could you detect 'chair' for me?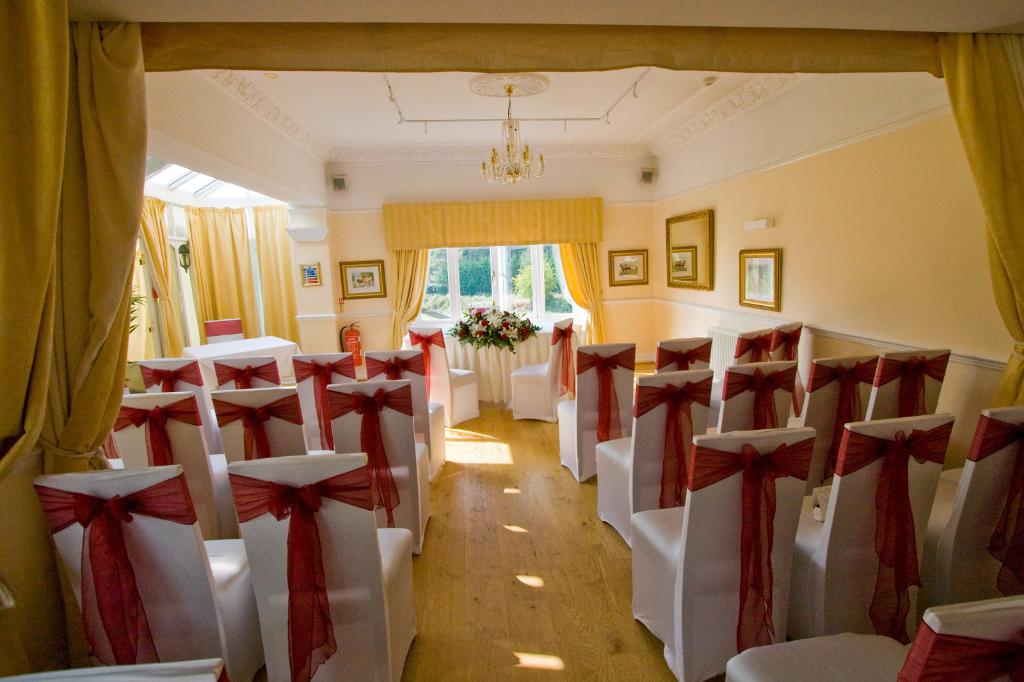
Detection result: (x1=509, y1=318, x2=573, y2=414).
